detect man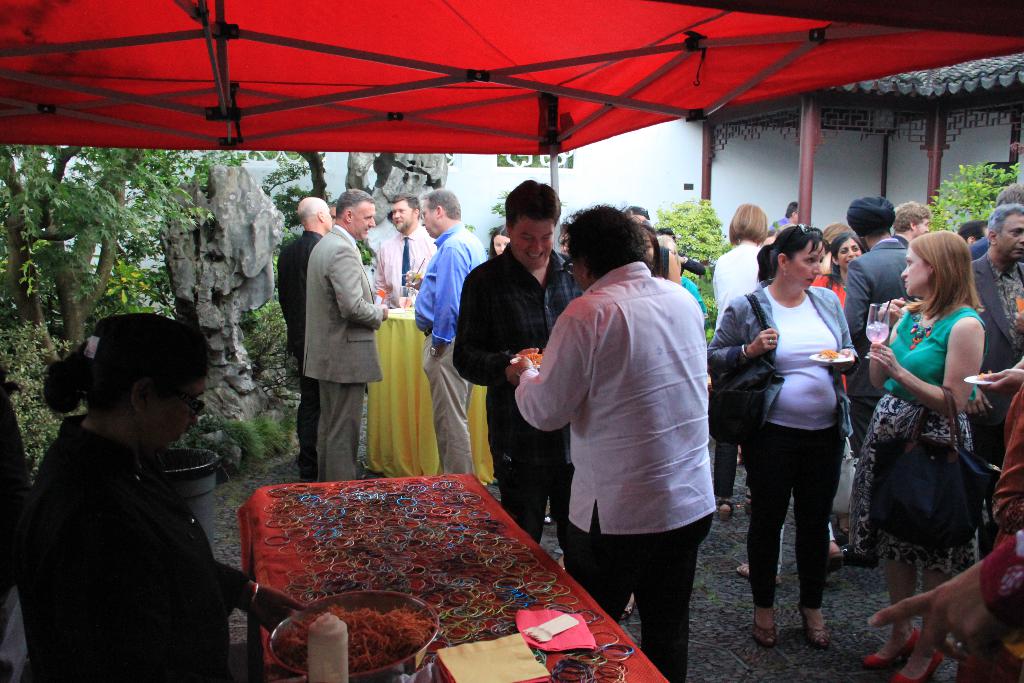
bbox=[834, 195, 916, 452]
